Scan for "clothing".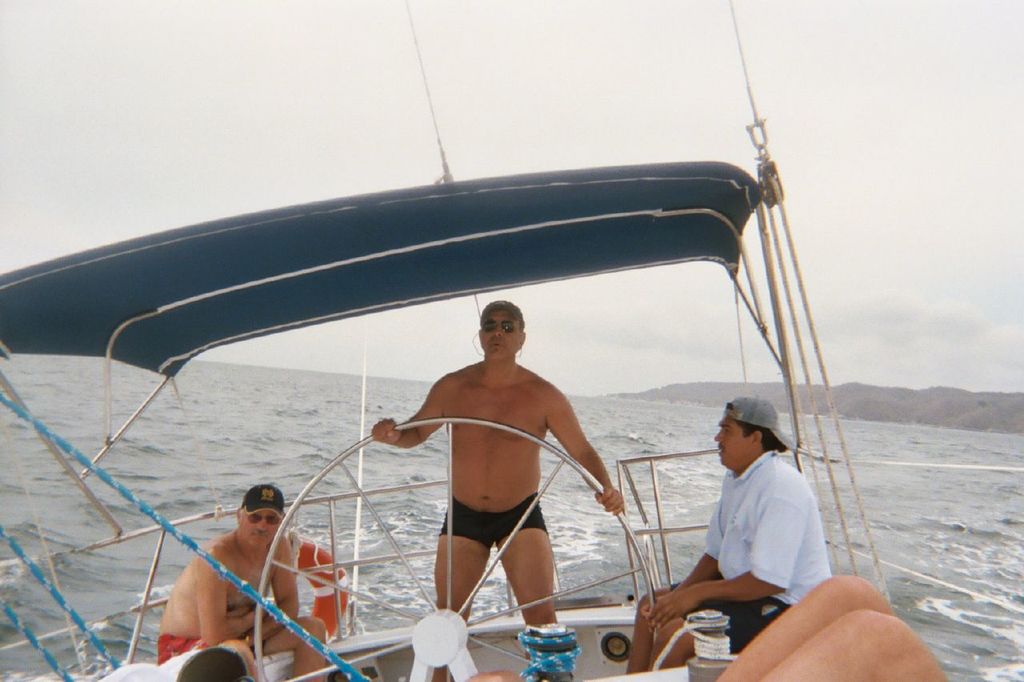
Scan result: locate(150, 628, 208, 663).
